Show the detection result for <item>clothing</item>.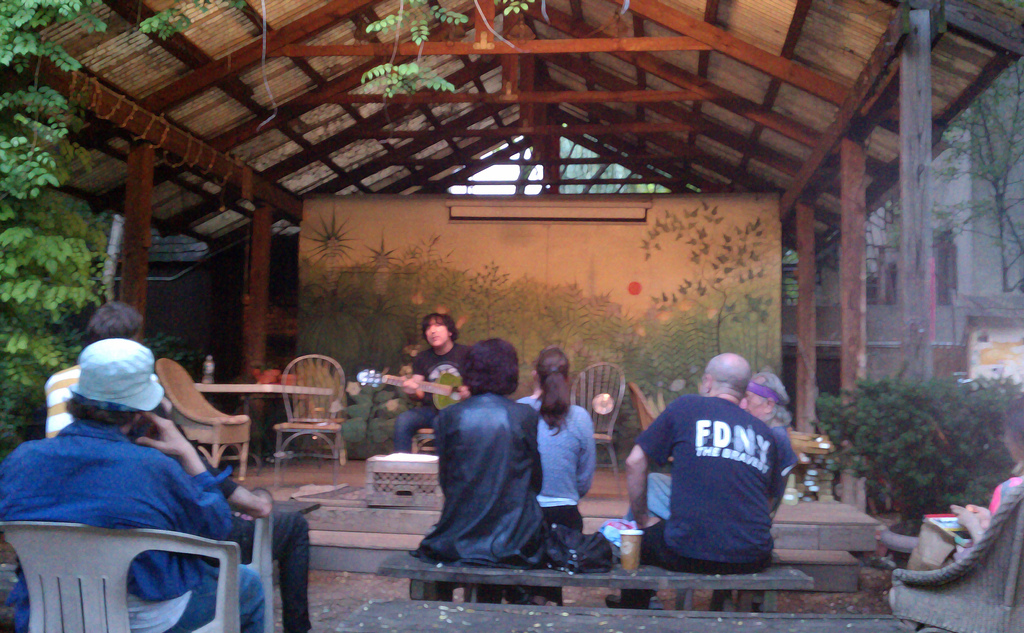
391/340/478/450.
